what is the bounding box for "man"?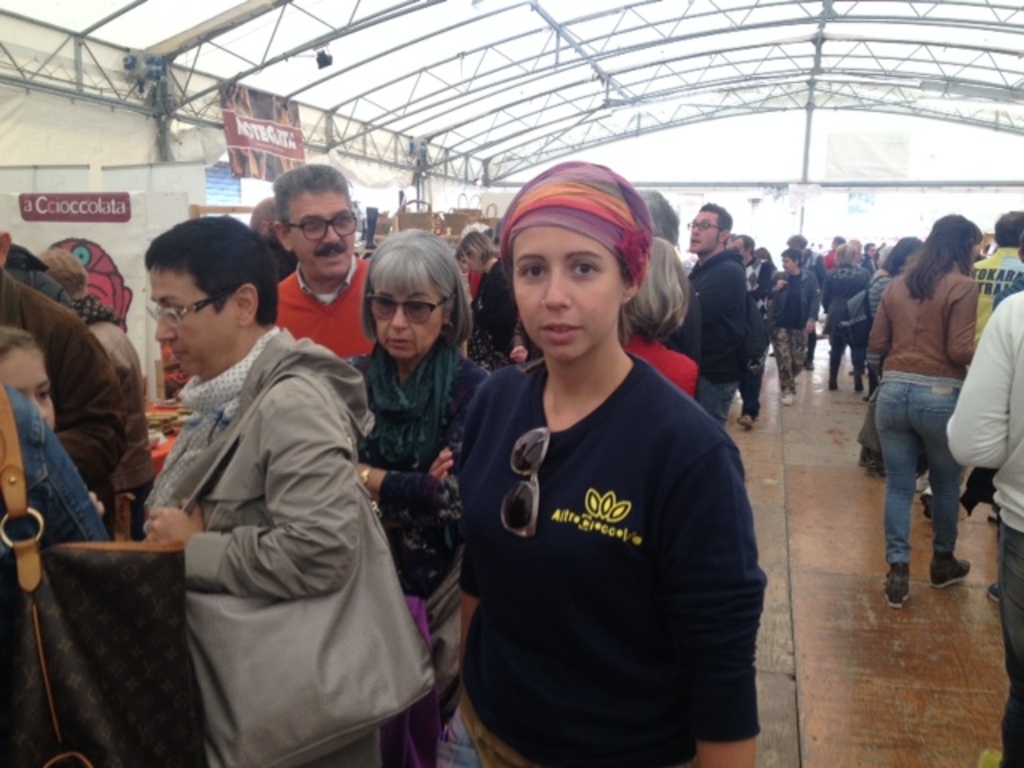
detection(658, 184, 742, 450).
